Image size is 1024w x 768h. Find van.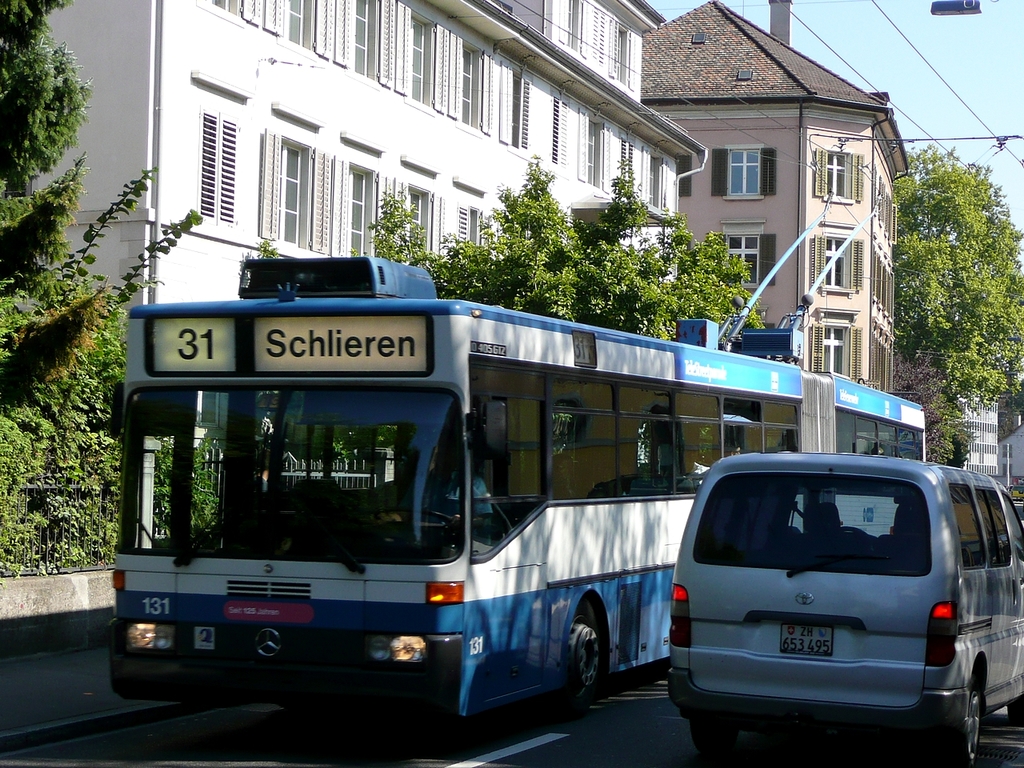
pyautogui.locateOnScreen(666, 452, 1023, 762).
